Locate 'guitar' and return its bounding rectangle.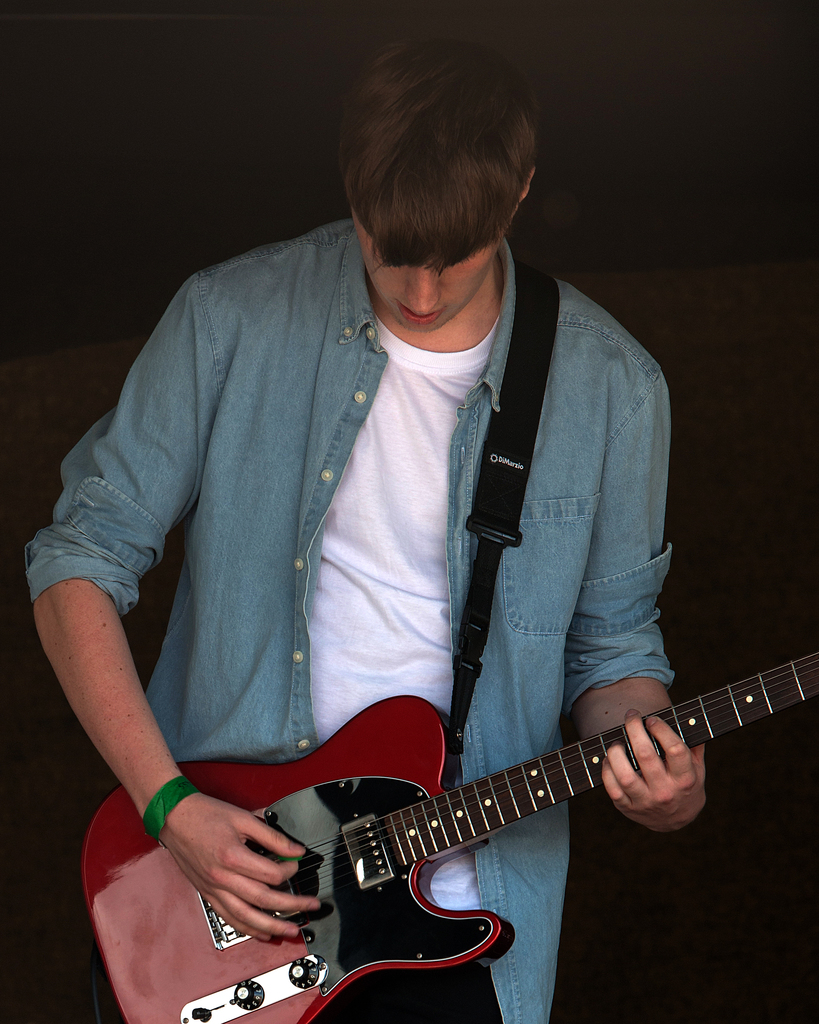
bbox(79, 650, 818, 1023).
